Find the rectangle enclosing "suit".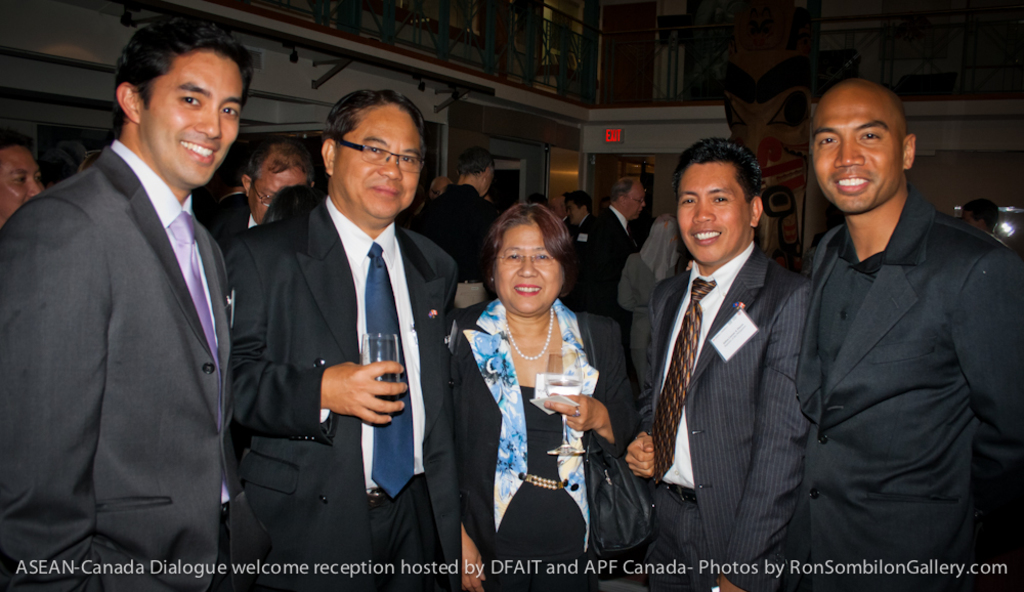
box=[571, 207, 596, 286].
